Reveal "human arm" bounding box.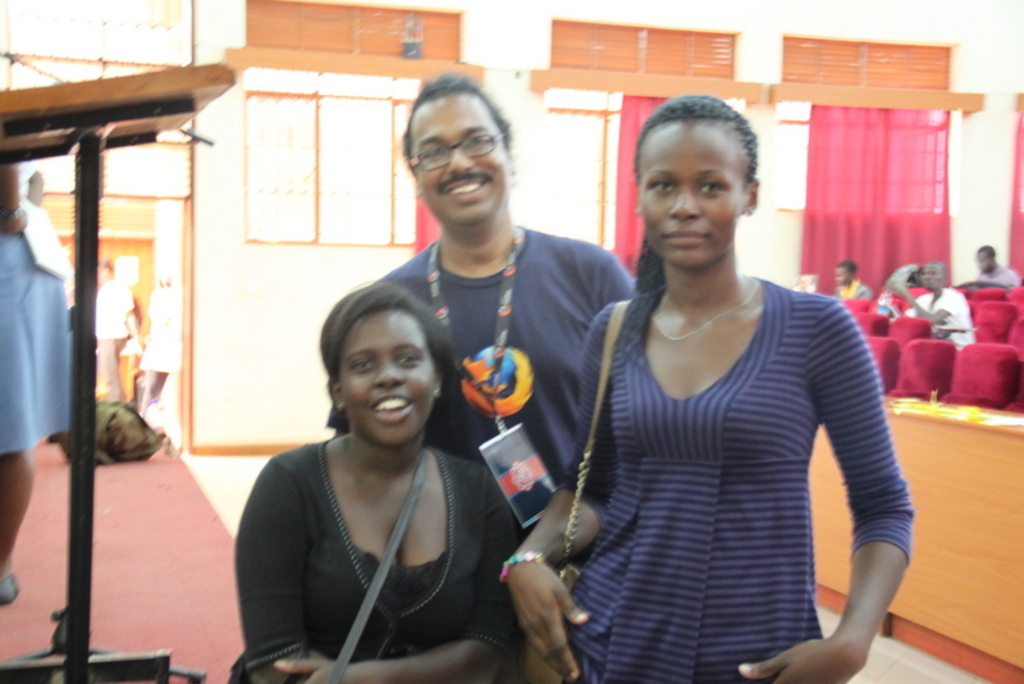
Revealed: bbox=(223, 459, 343, 683).
